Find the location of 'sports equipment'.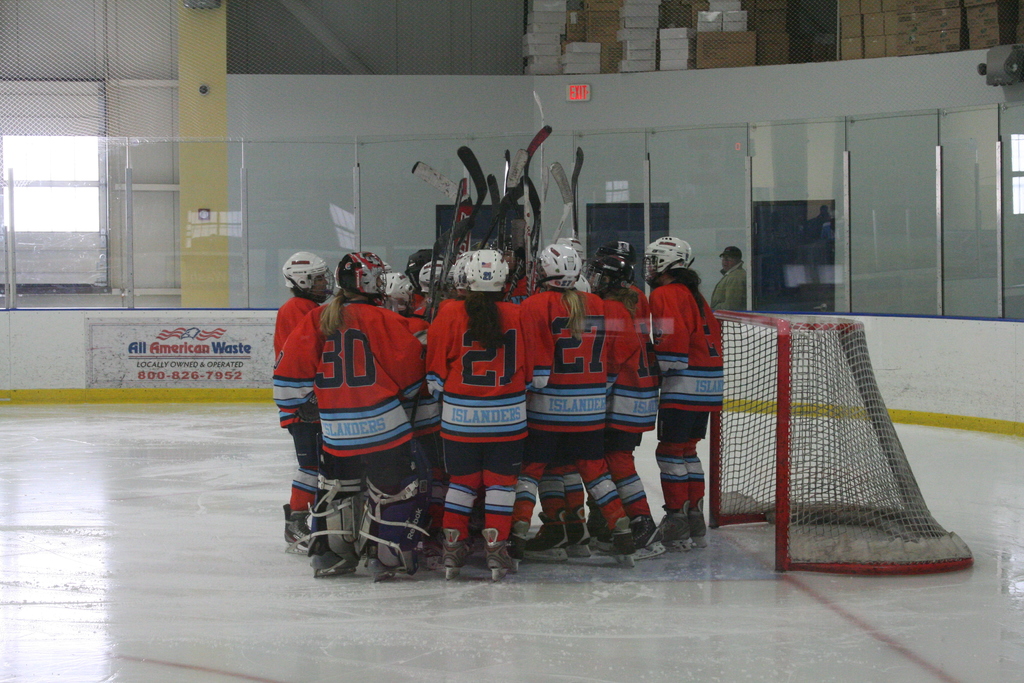
Location: <bbox>707, 309, 975, 575</bbox>.
